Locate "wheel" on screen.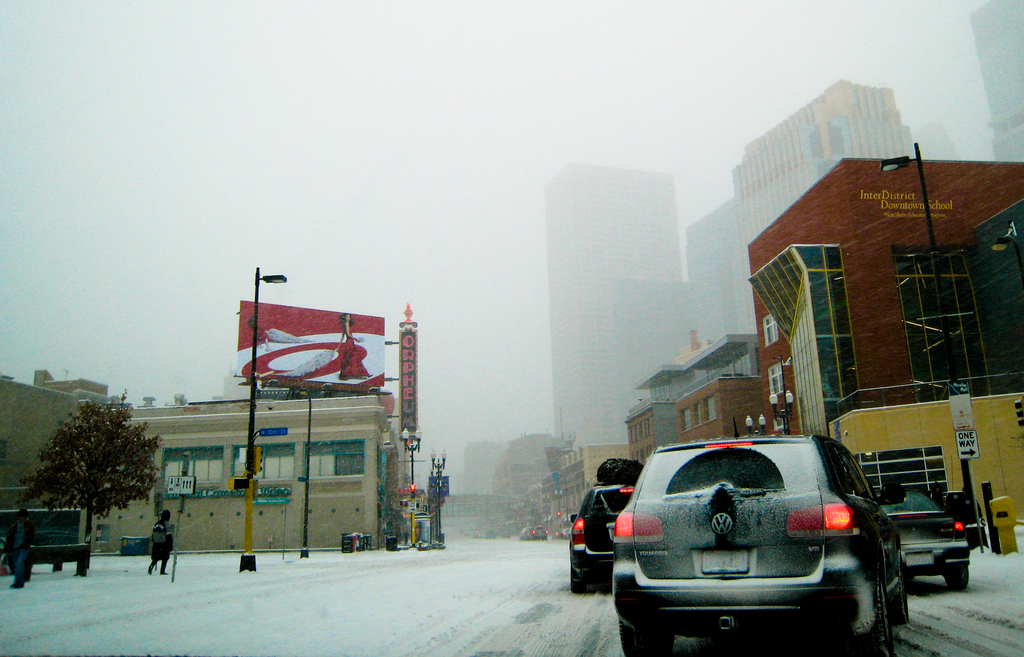
On screen at [x1=619, y1=616, x2=672, y2=656].
